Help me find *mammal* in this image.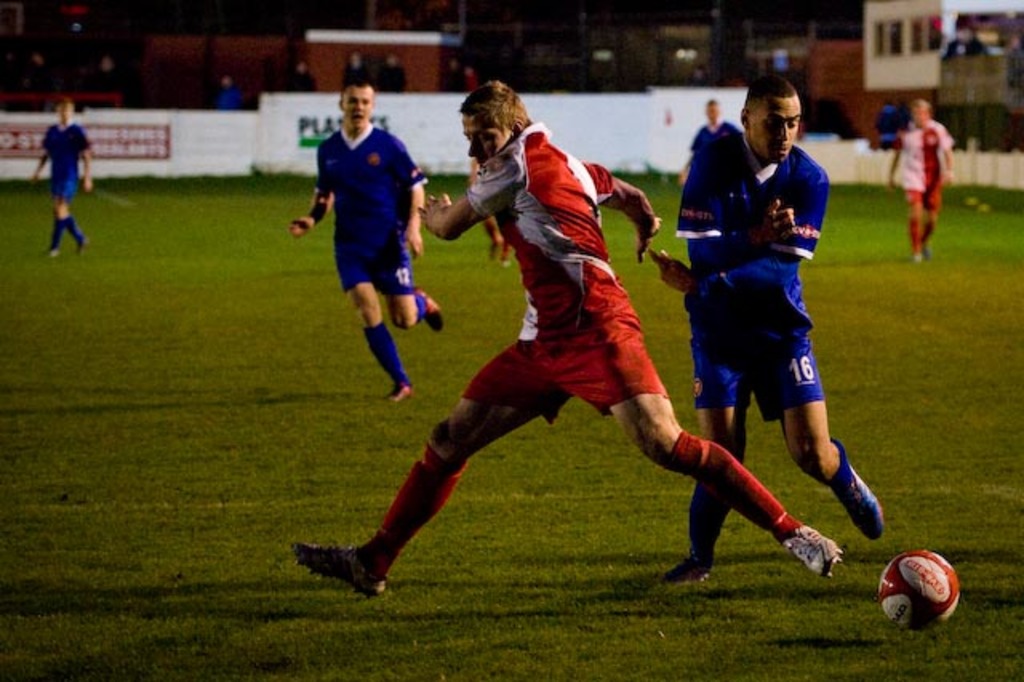
Found it: bbox(675, 96, 747, 179).
